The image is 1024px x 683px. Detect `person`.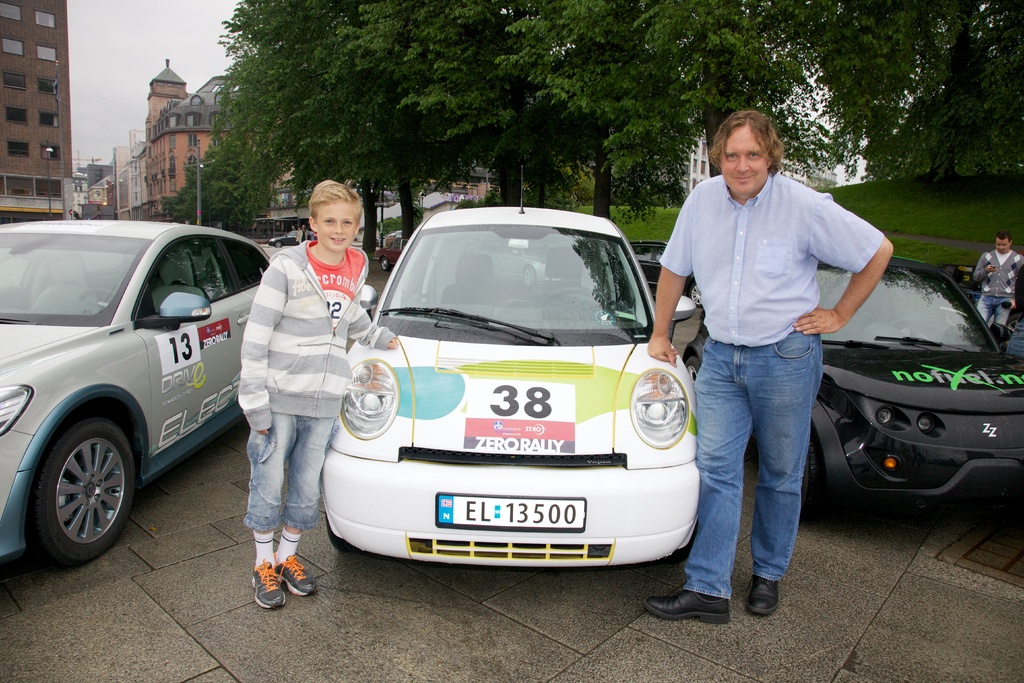
Detection: [239, 175, 396, 612].
